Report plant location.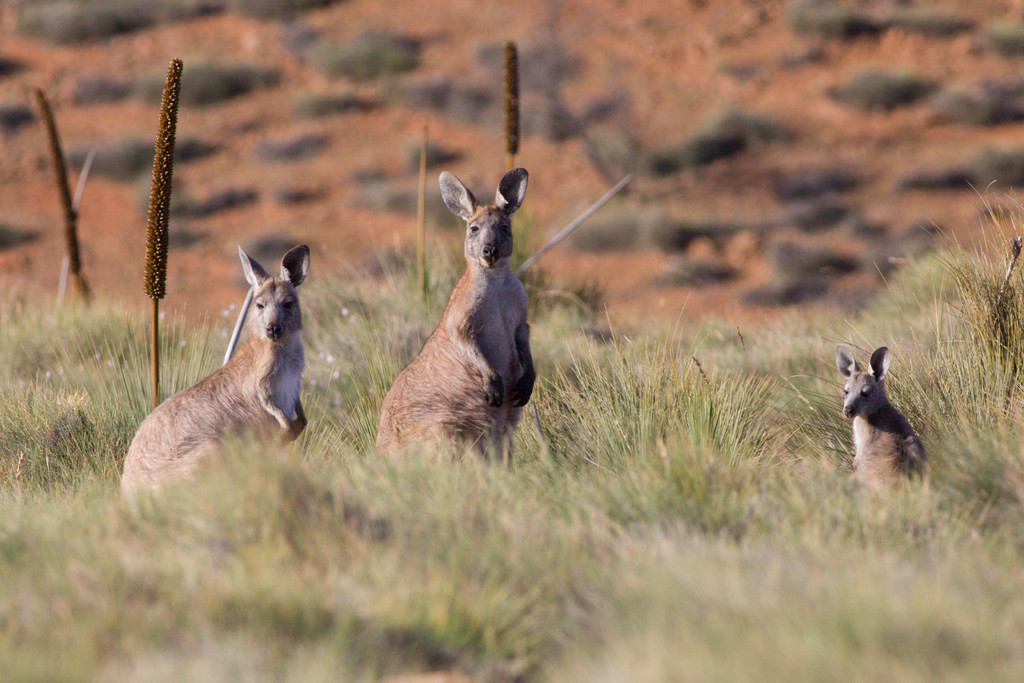
Report: bbox(314, 10, 429, 95).
